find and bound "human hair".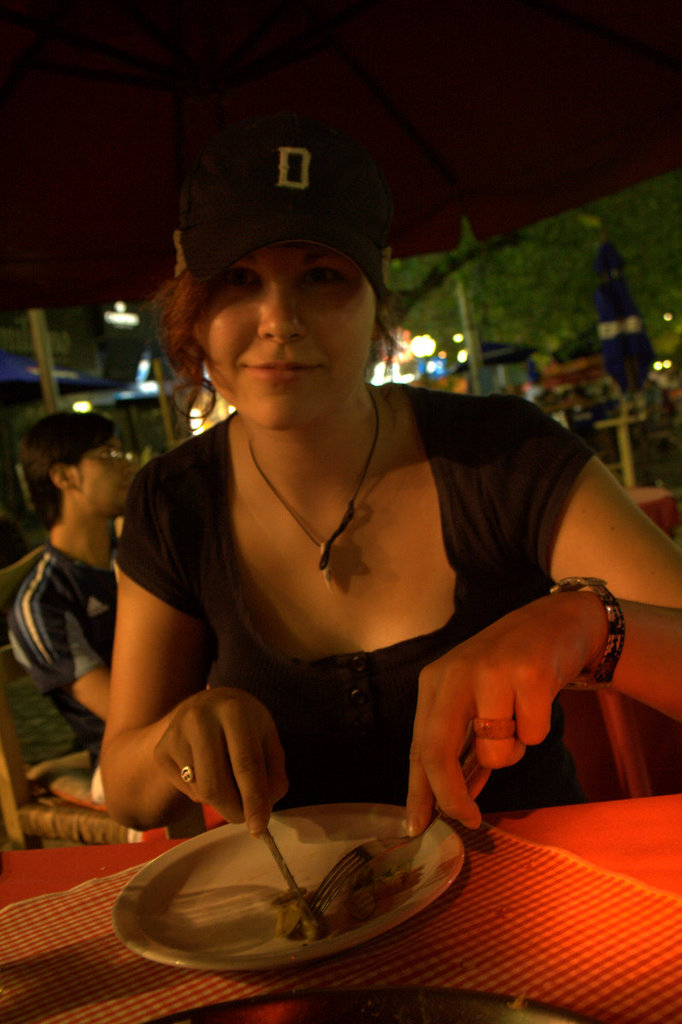
Bound: BBox(137, 265, 403, 428).
